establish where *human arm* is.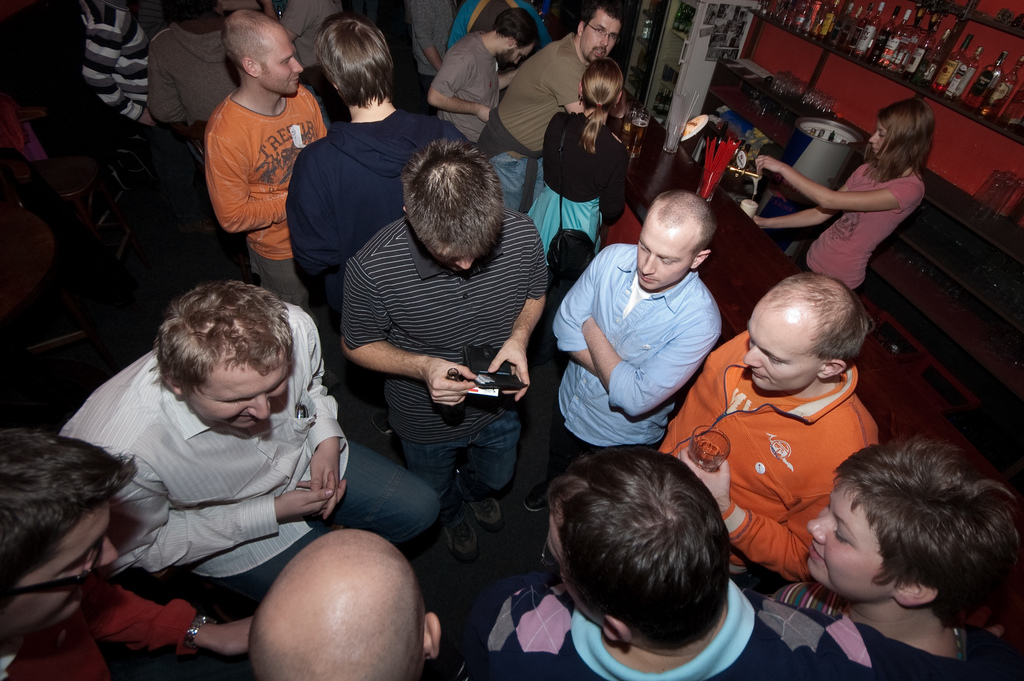
Established at box(751, 165, 855, 227).
